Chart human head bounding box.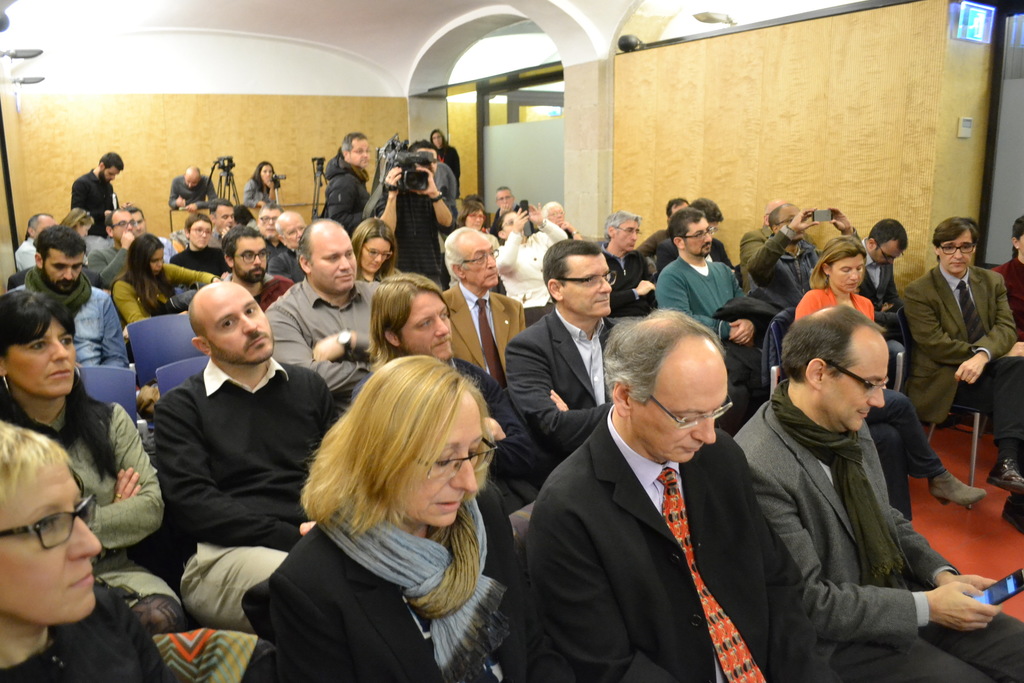
Charted: rect(33, 226, 89, 292).
